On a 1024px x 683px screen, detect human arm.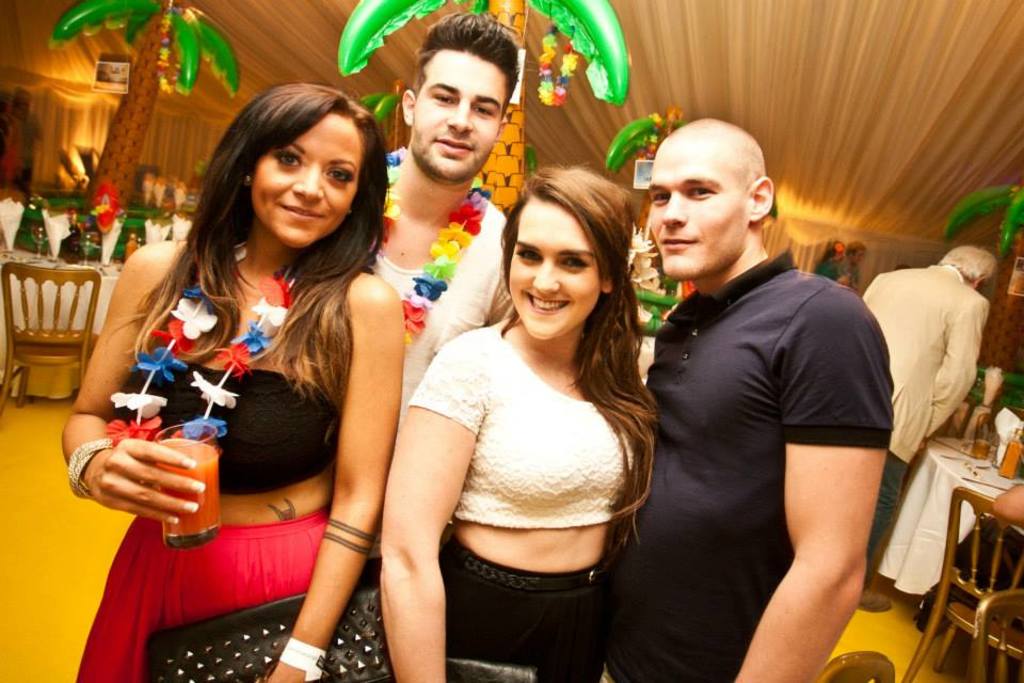
left=921, top=289, right=993, bottom=441.
